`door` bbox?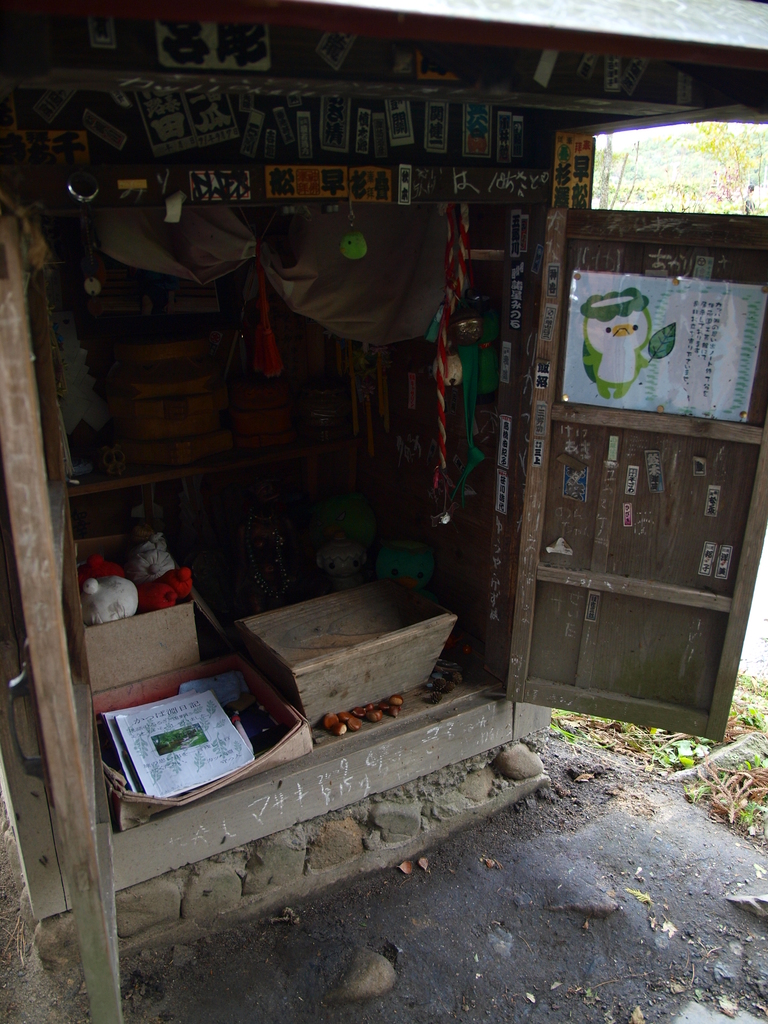
pyautogui.locateOnScreen(488, 271, 717, 748)
